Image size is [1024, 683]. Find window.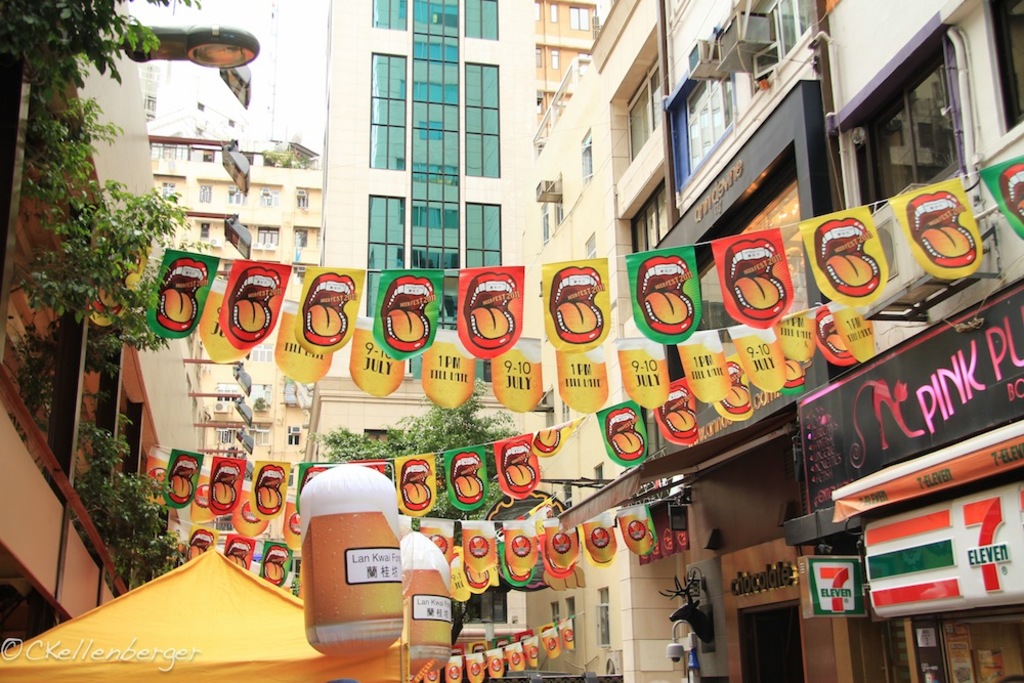
locate(578, 132, 594, 186).
